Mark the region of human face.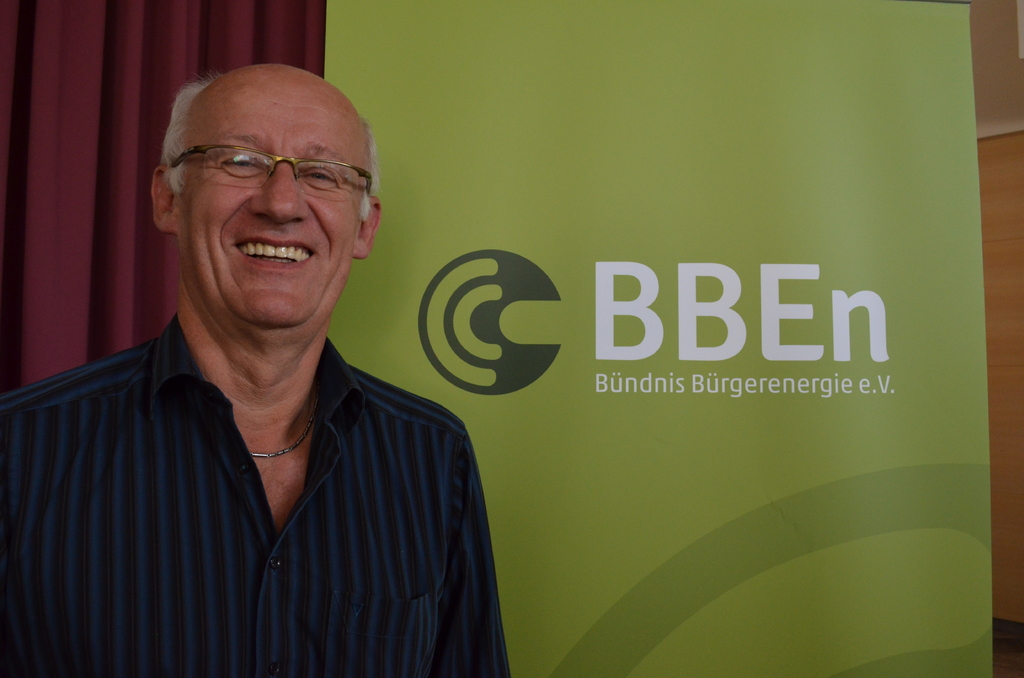
Region: 191:72:372:325.
